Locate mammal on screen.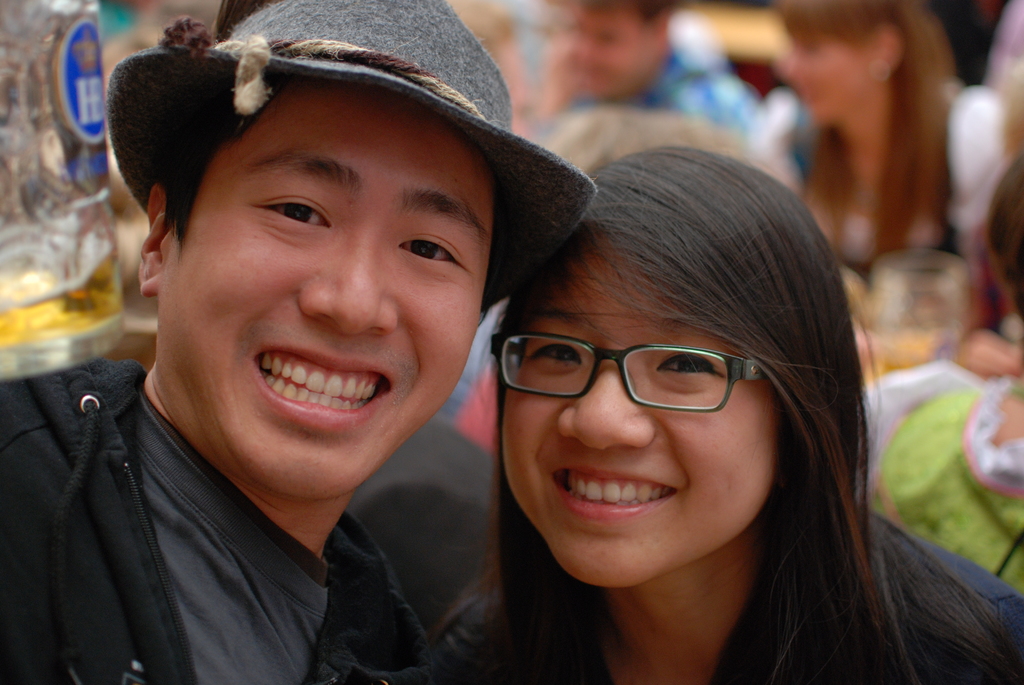
On screen at Rect(751, 0, 960, 291).
